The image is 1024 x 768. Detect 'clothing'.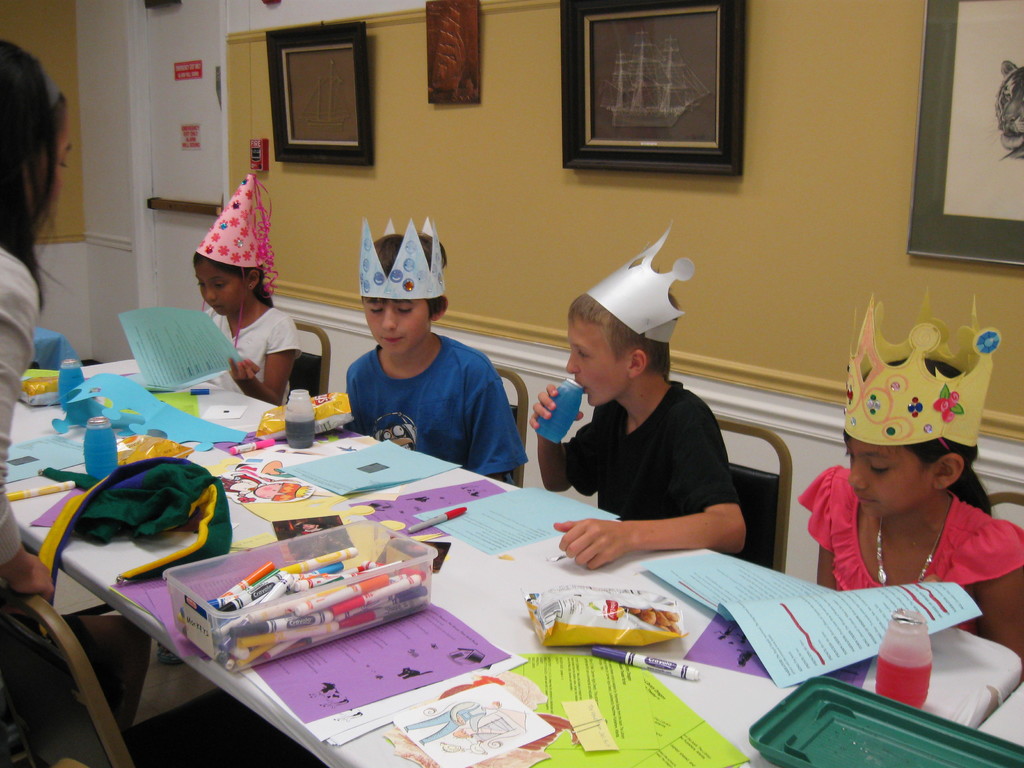
Detection: crop(0, 244, 38, 566).
